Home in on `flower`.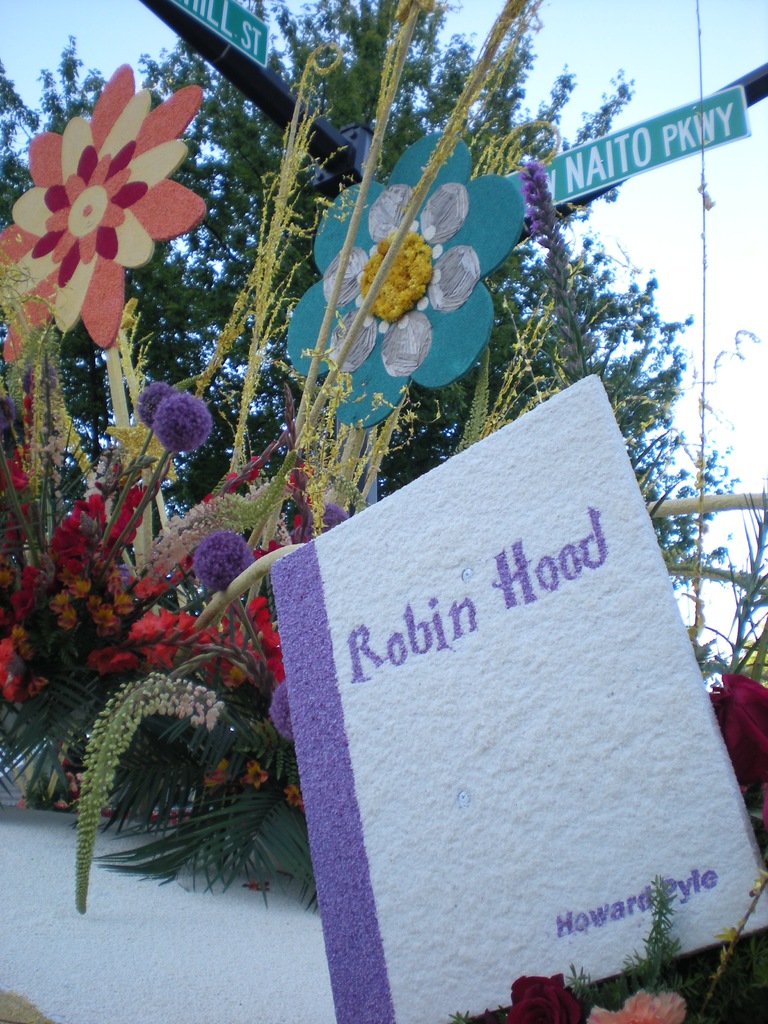
Homed in at 708, 669, 767, 799.
